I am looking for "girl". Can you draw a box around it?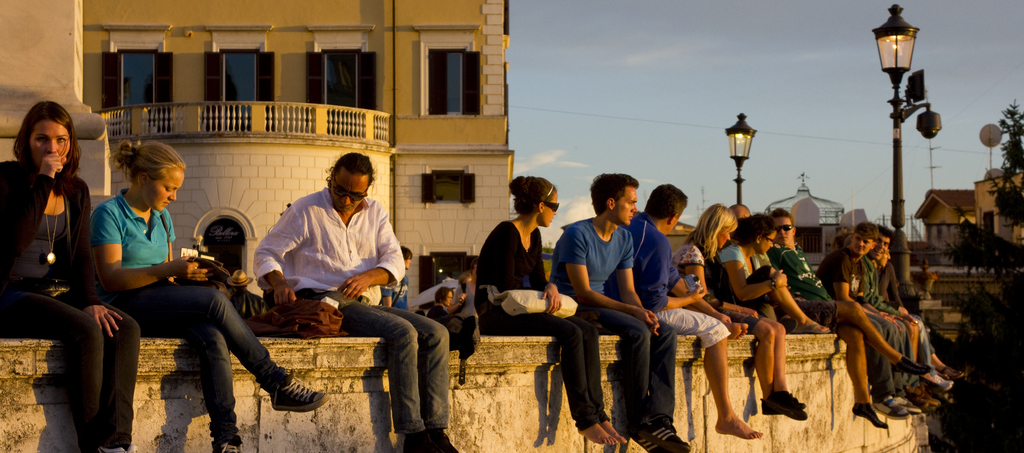
Sure, the bounding box is detection(92, 136, 332, 452).
